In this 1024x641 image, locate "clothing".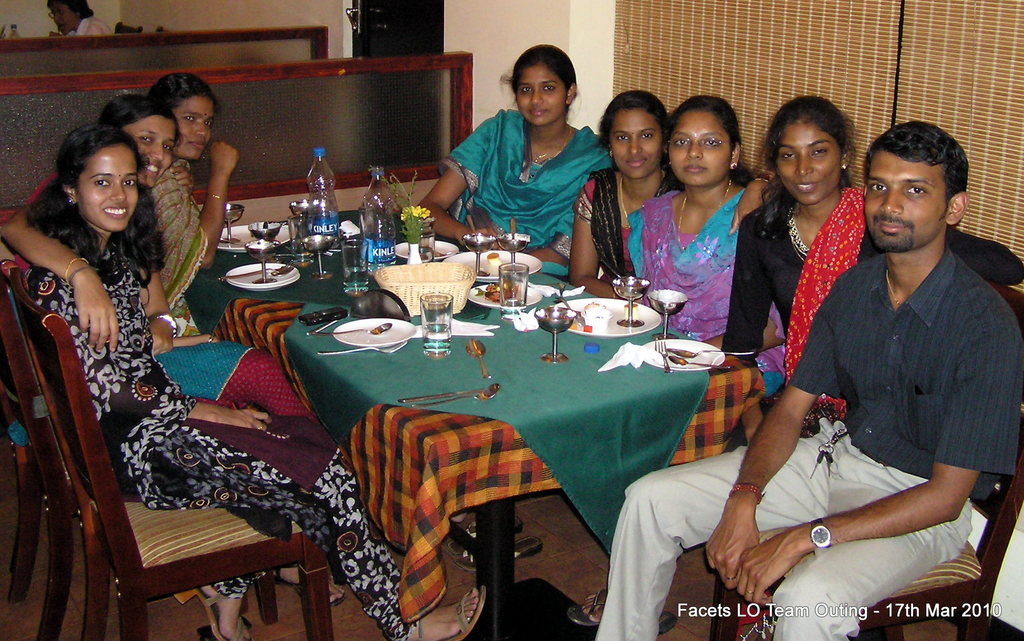
Bounding box: l=35, t=235, r=410, b=635.
